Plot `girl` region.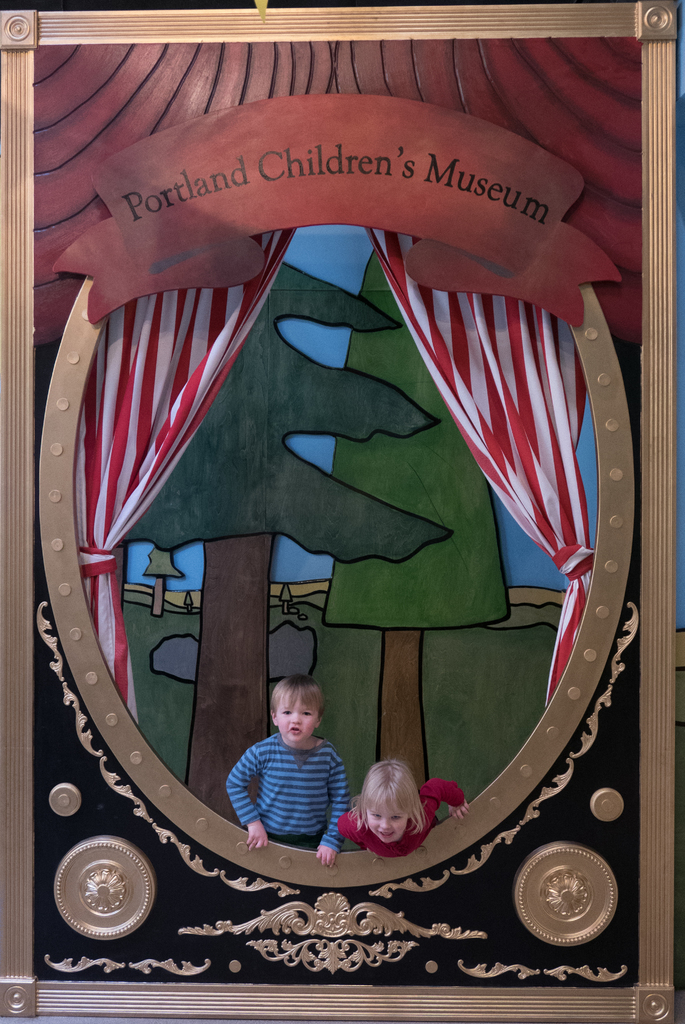
Plotted at <bbox>334, 756, 468, 858</bbox>.
